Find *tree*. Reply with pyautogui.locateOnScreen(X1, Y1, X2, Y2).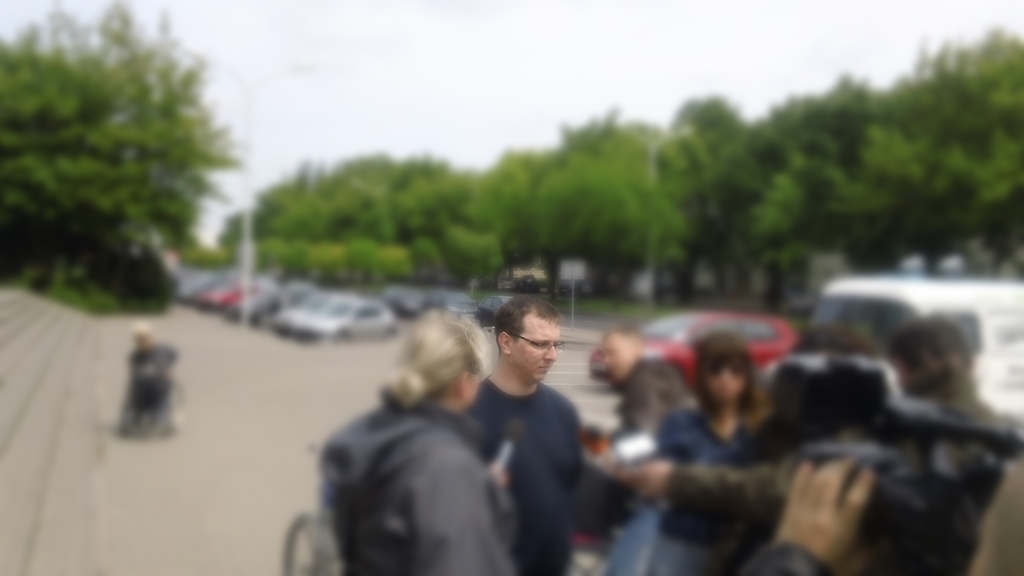
pyautogui.locateOnScreen(10, 12, 253, 335).
